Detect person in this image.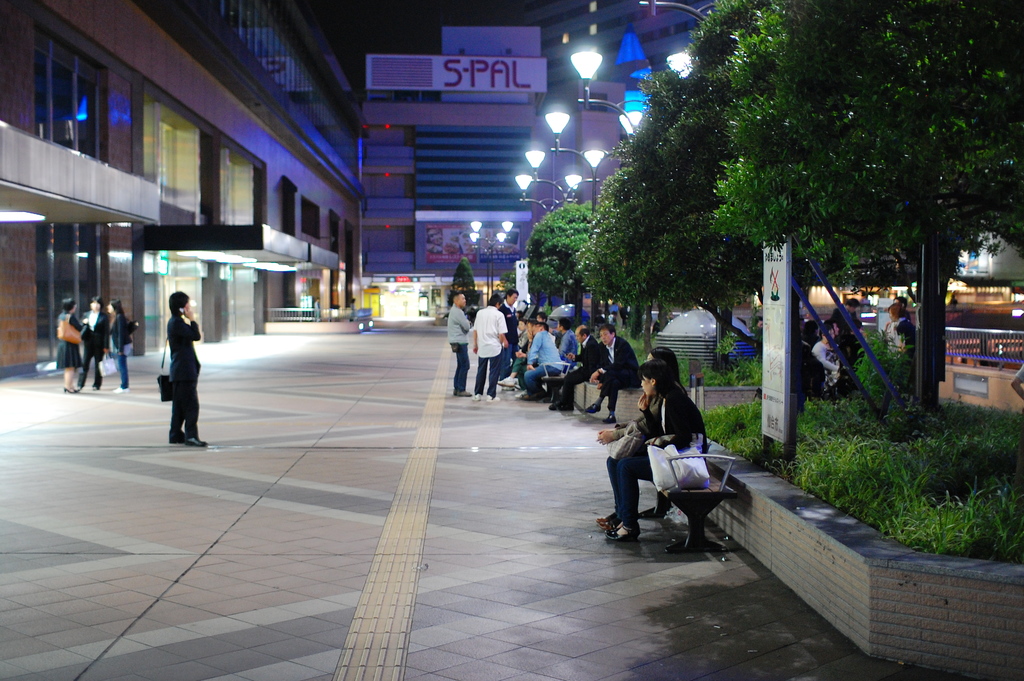
Detection: {"x1": 534, "y1": 309, "x2": 545, "y2": 318}.
